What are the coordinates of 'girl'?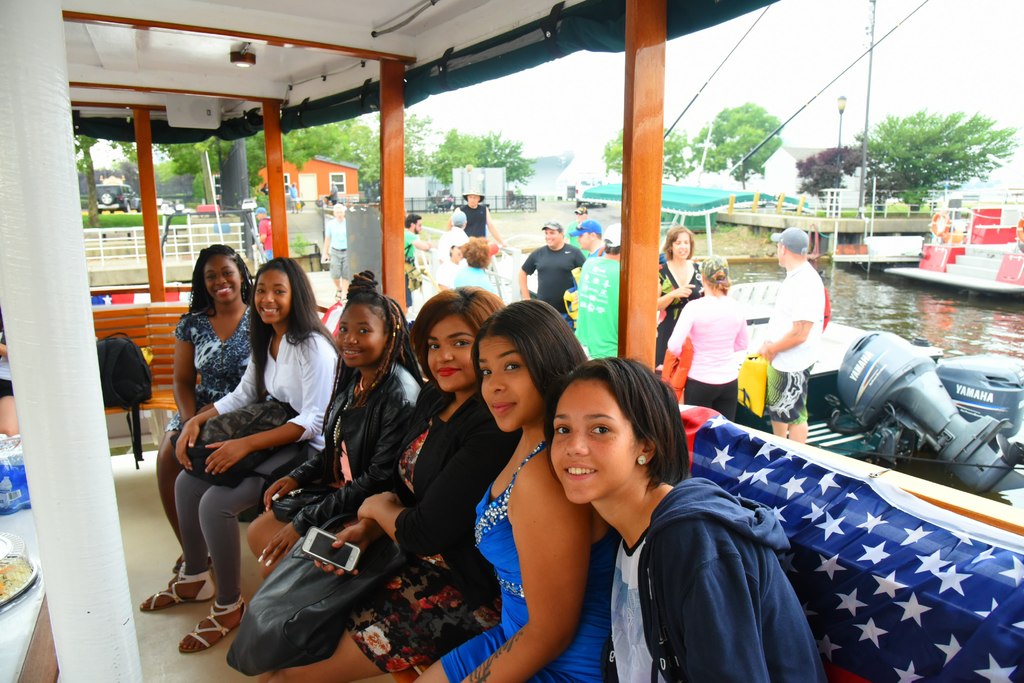
left=137, top=243, right=826, bottom=682.
